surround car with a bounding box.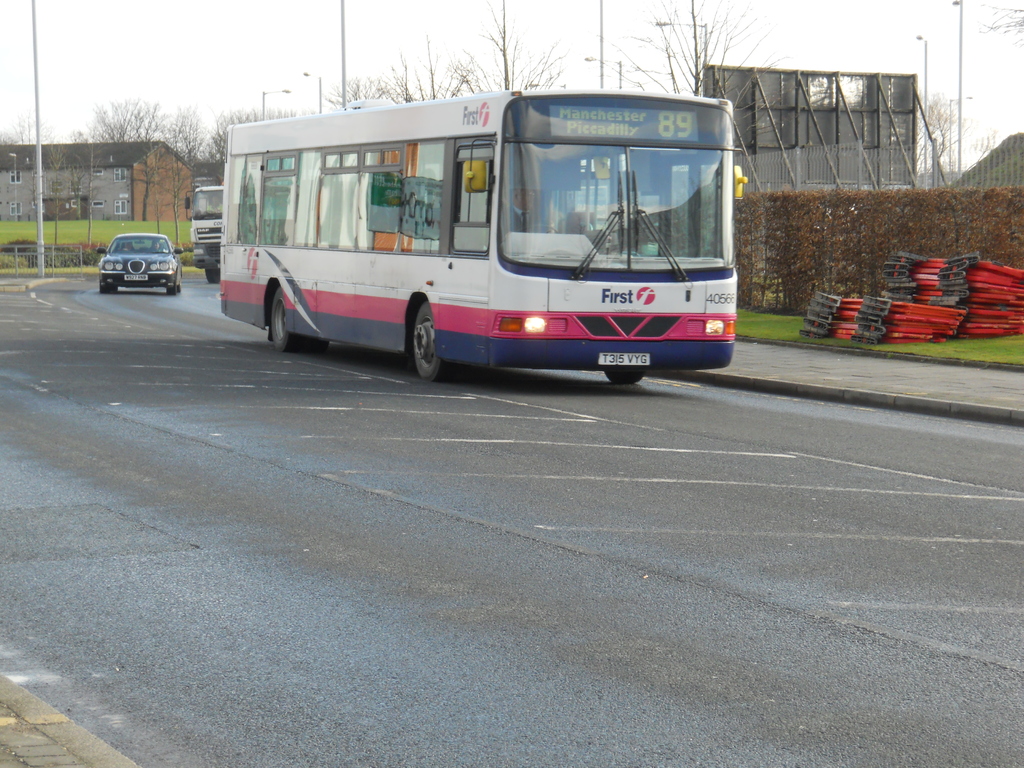
(x1=99, y1=229, x2=179, y2=302).
